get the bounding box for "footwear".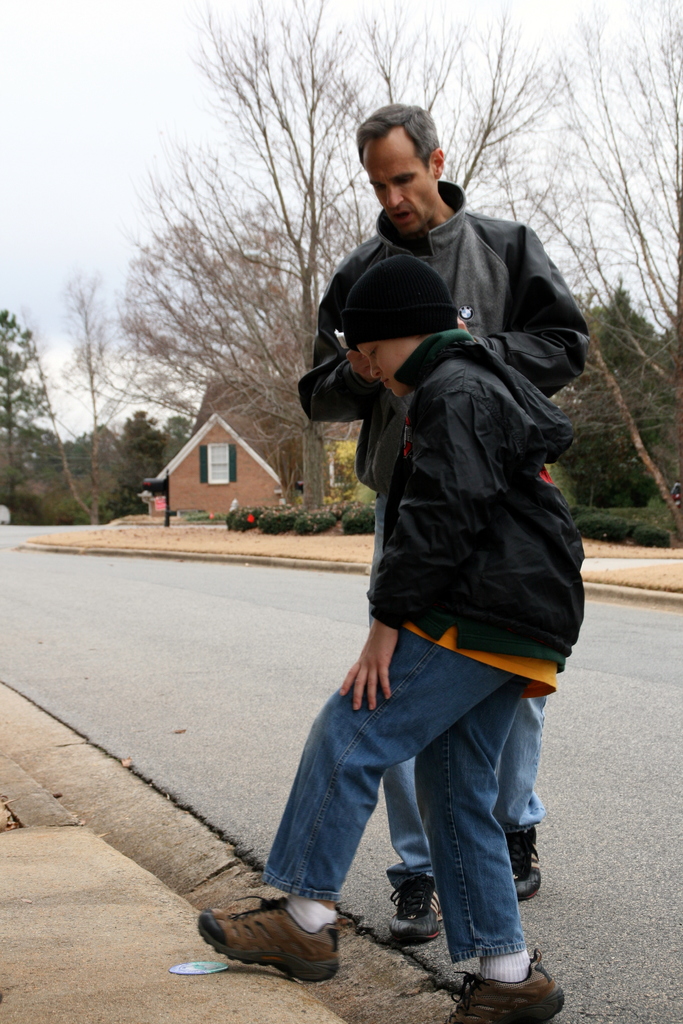
select_region(504, 819, 544, 903).
